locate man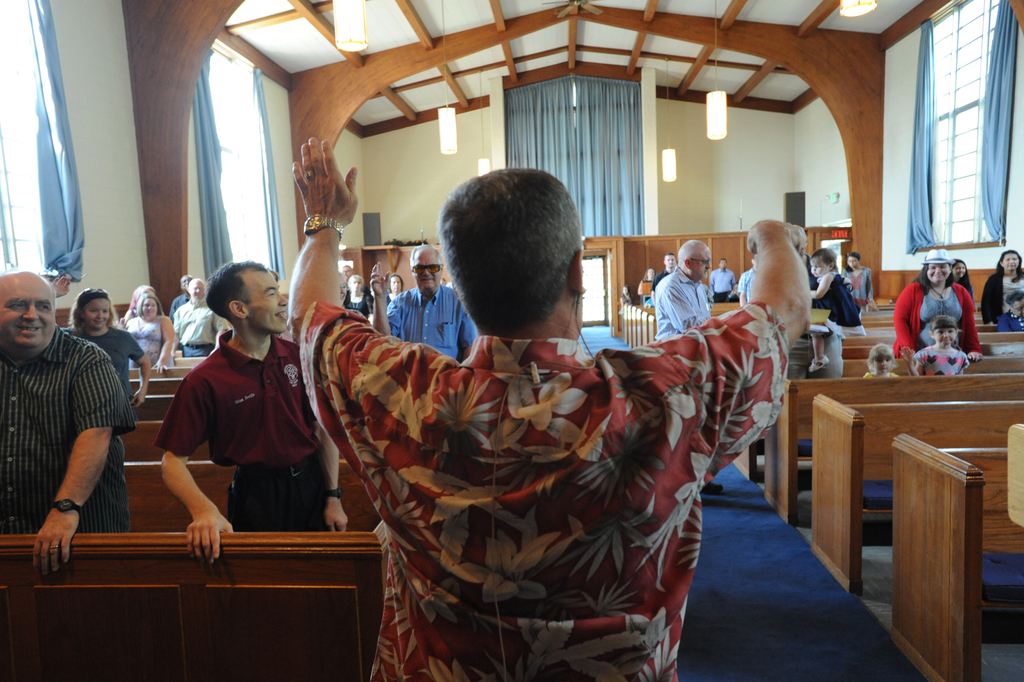
[x1=145, y1=274, x2=335, y2=558]
